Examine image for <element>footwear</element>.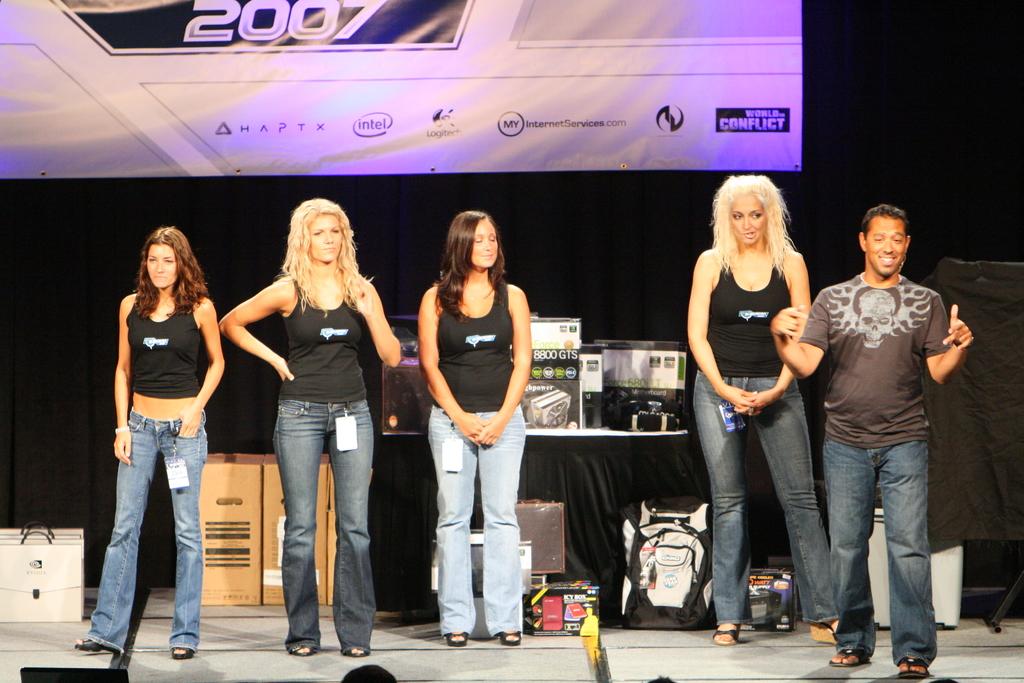
Examination result: l=829, t=641, r=870, b=666.
